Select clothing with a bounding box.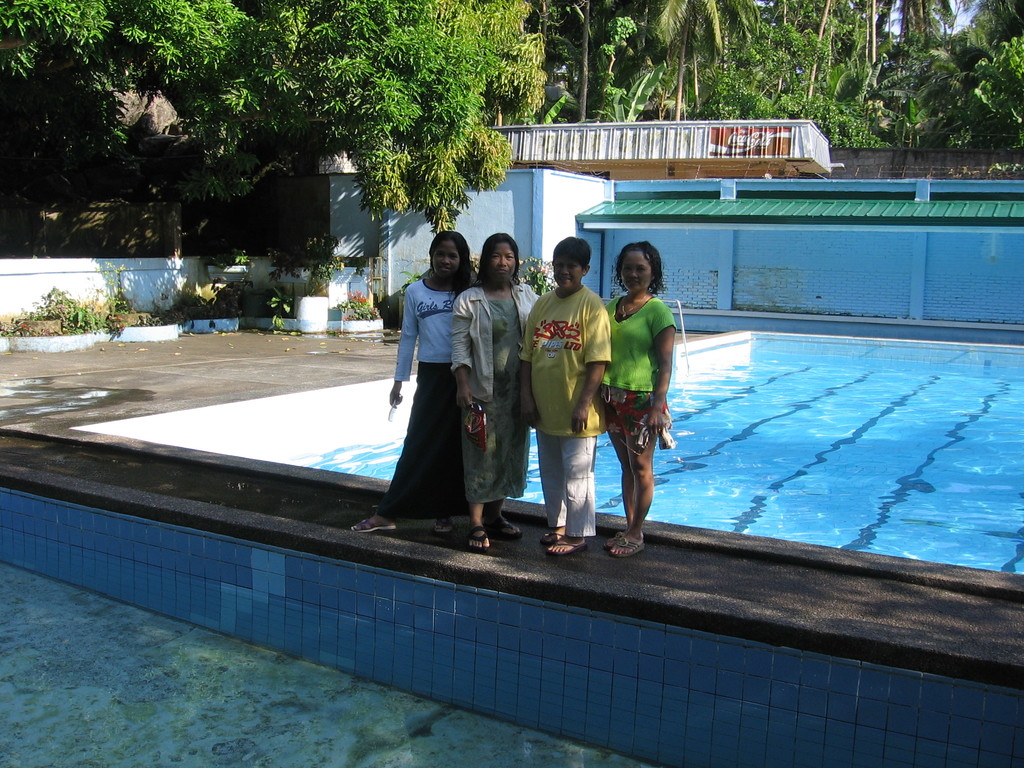
[left=371, top=264, right=484, bottom=502].
